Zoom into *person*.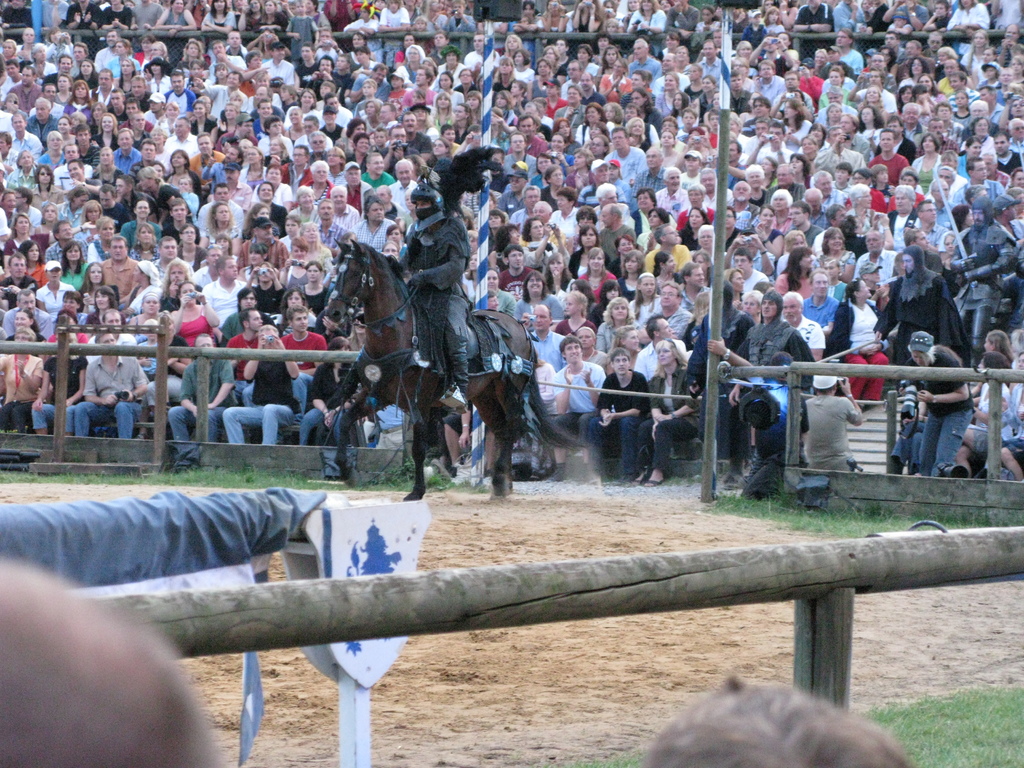
Zoom target: (x1=301, y1=212, x2=340, y2=262).
